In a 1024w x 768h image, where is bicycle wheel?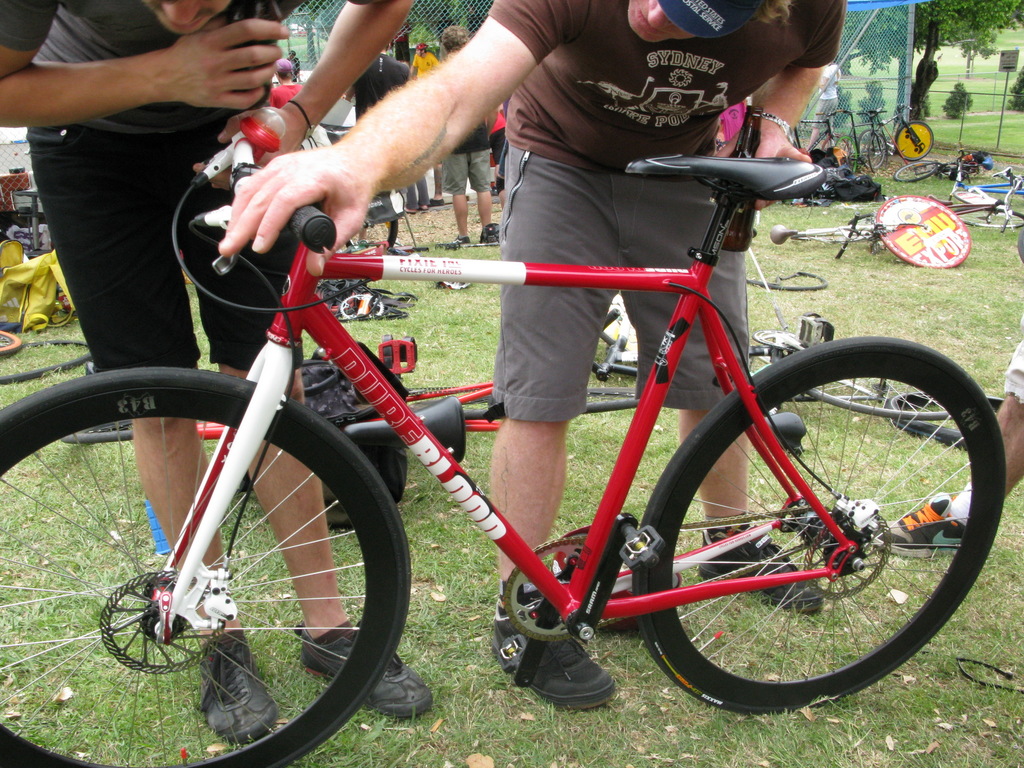
left=959, top=202, right=1023, bottom=230.
